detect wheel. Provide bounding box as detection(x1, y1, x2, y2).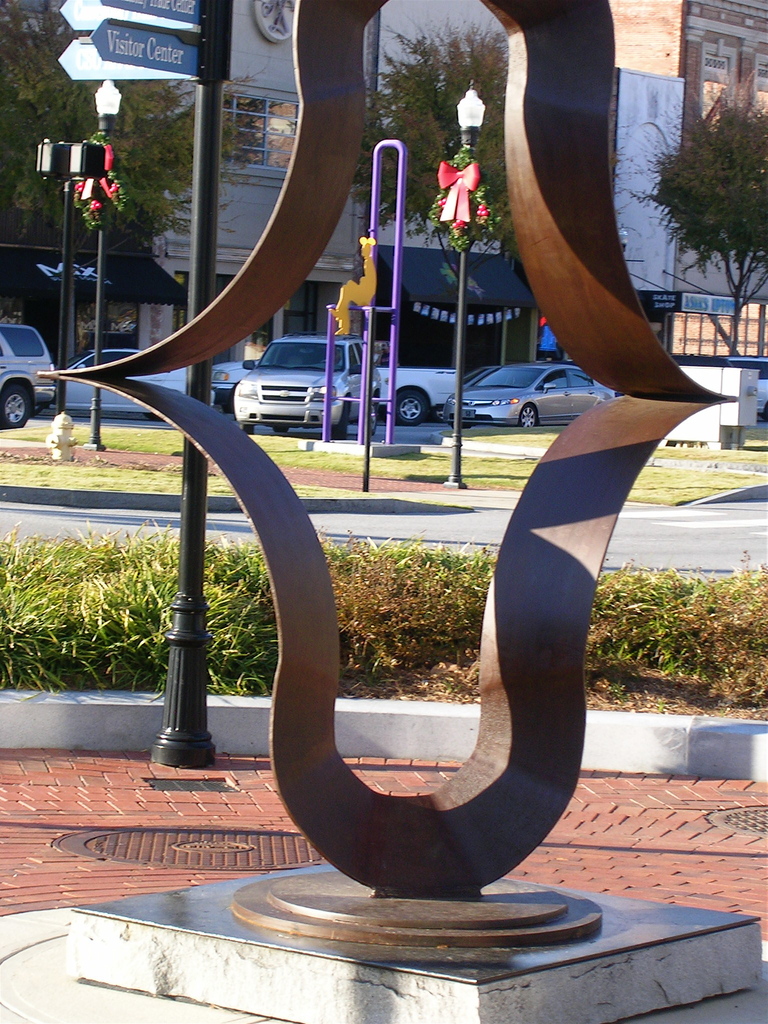
detection(397, 383, 427, 422).
